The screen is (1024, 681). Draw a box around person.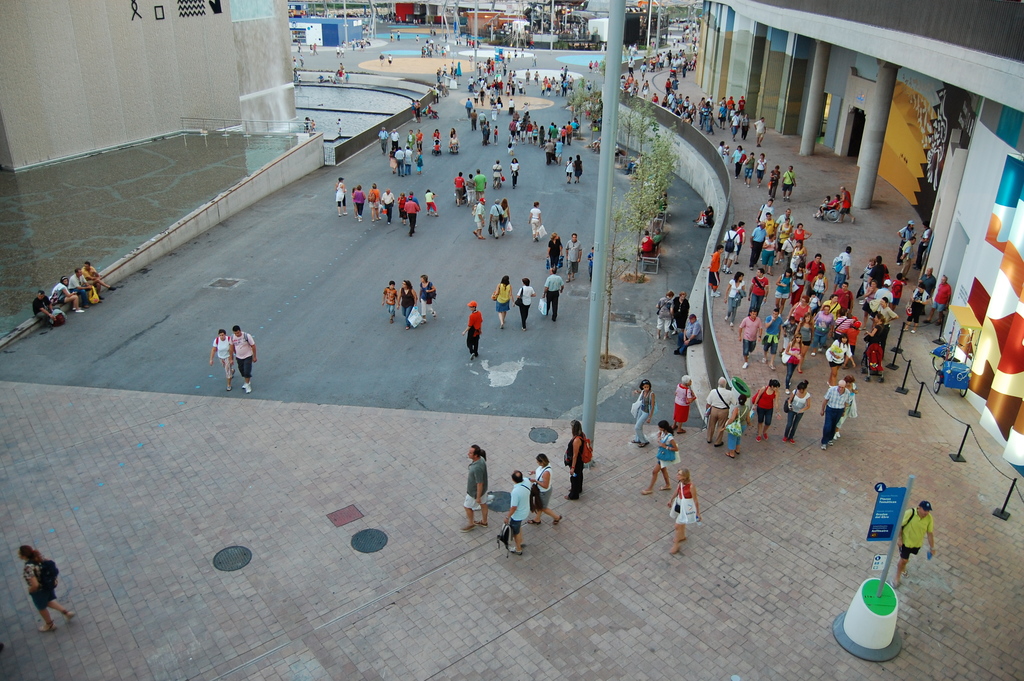
bbox=(461, 443, 491, 534).
